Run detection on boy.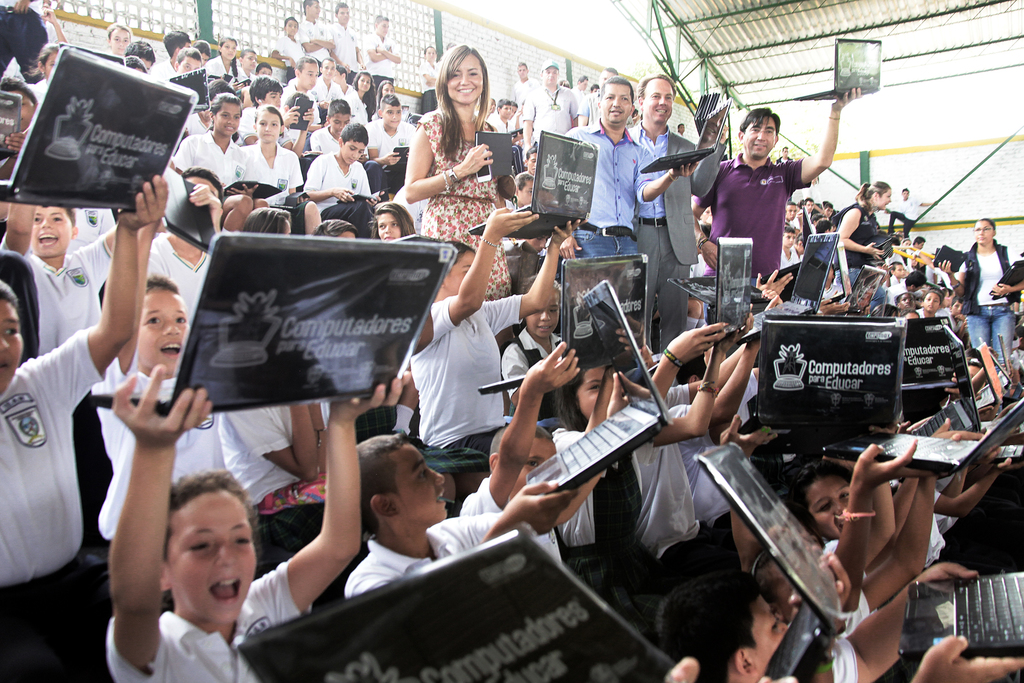
Result: <bbox>1, 187, 138, 357</bbox>.
